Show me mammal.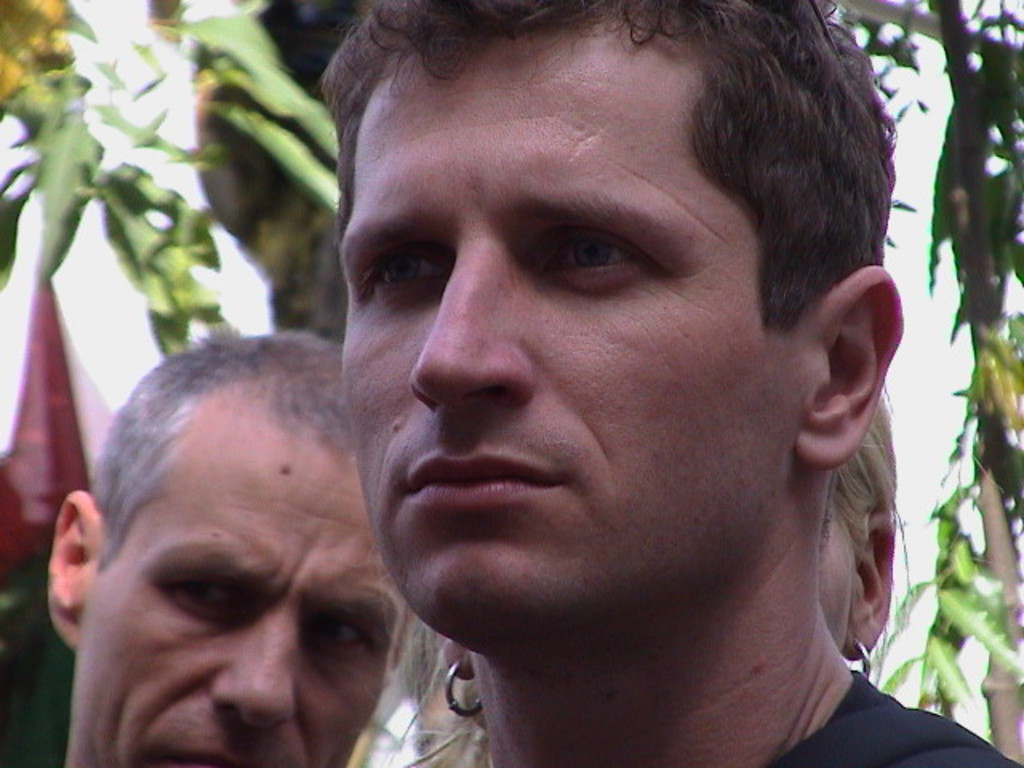
mammal is here: crop(48, 330, 403, 766).
